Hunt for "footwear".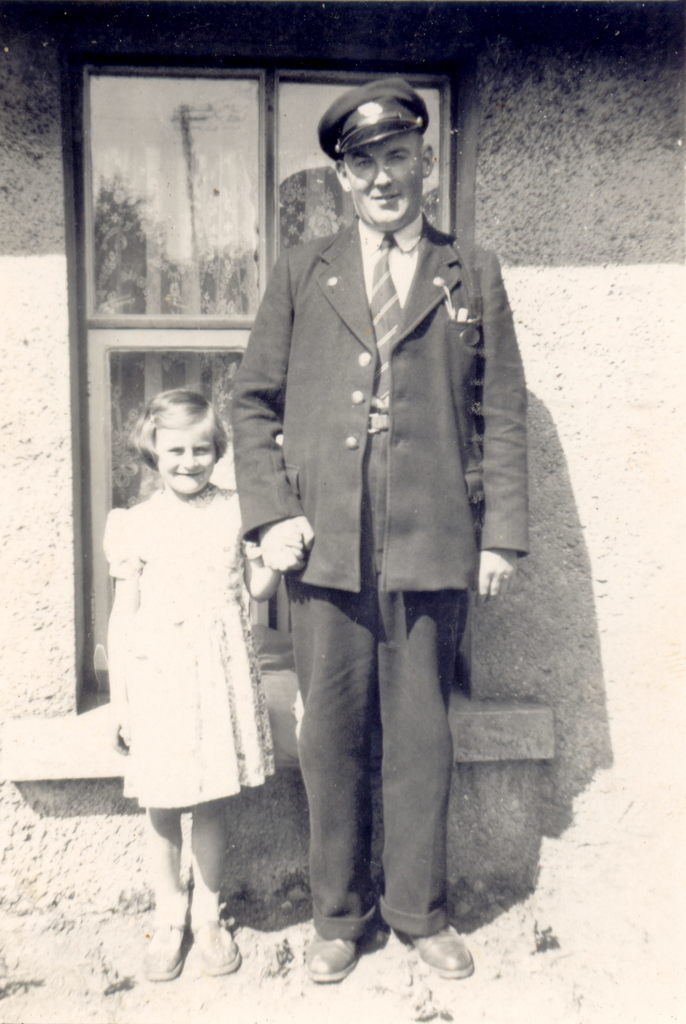
Hunted down at 198:916:243:979.
